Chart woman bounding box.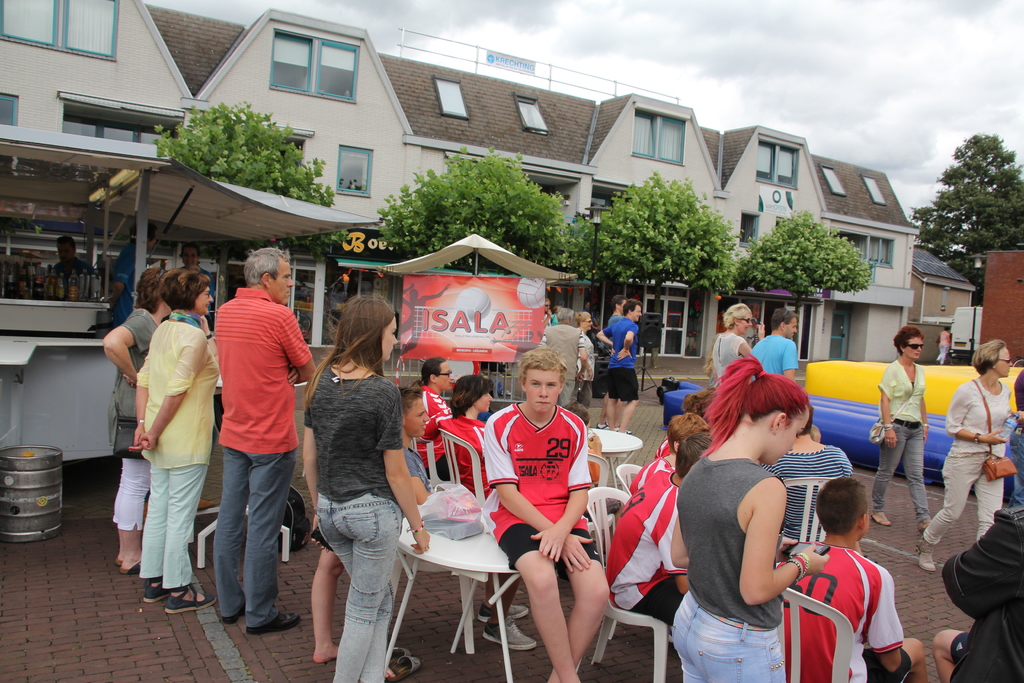
Charted: box=[101, 267, 171, 575].
